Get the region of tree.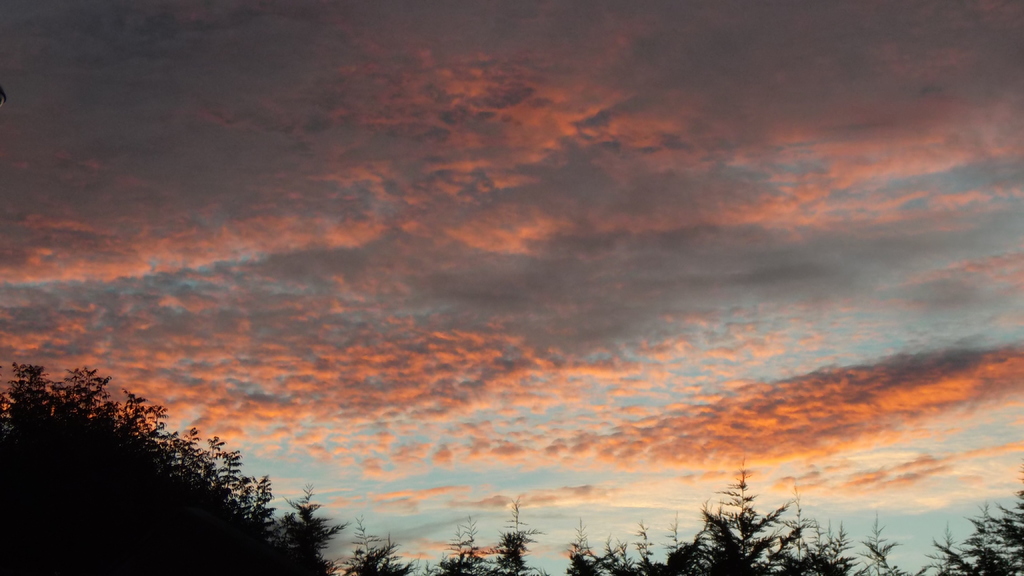
(left=426, top=524, right=483, bottom=575).
